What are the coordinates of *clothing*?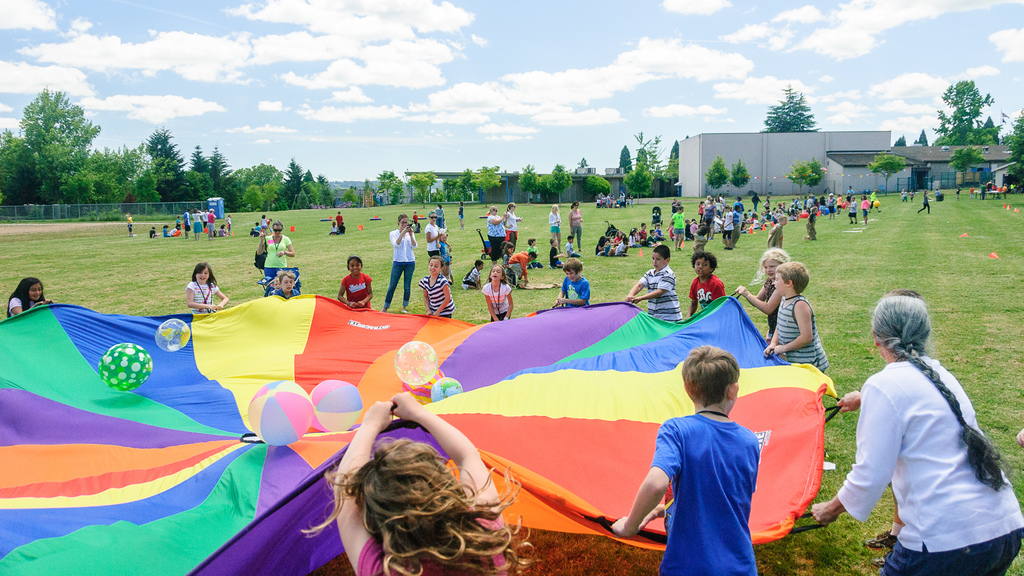
<region>439, 243, 452, 263</region>.
